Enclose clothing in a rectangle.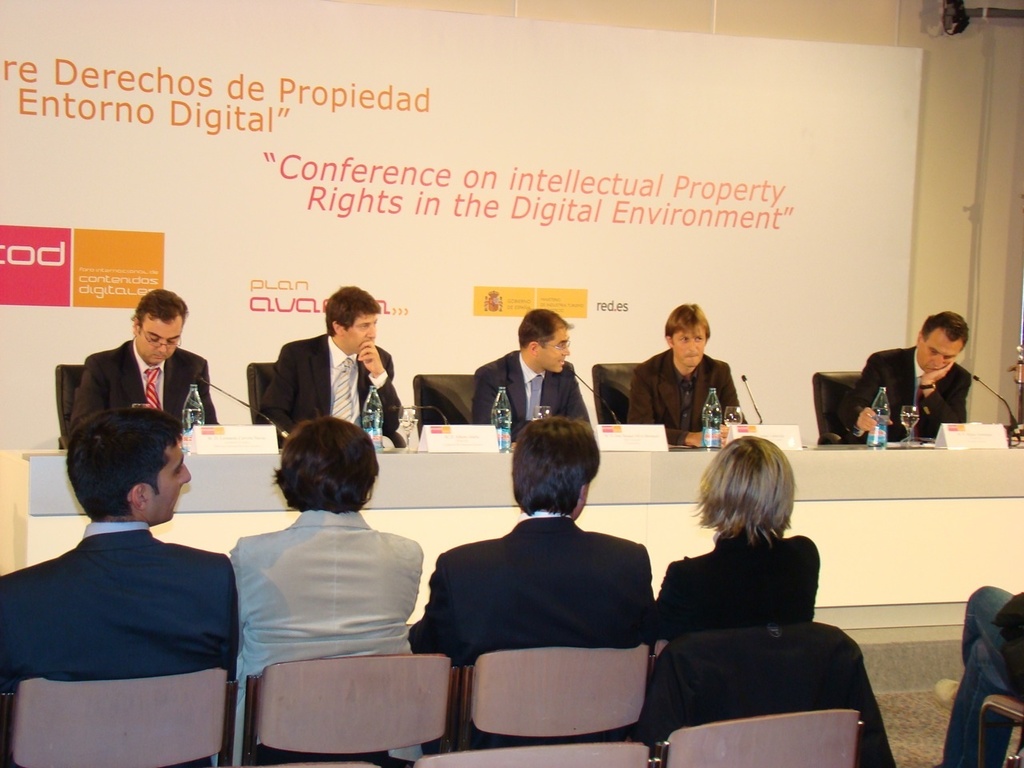
627, 346, 751, 446.
